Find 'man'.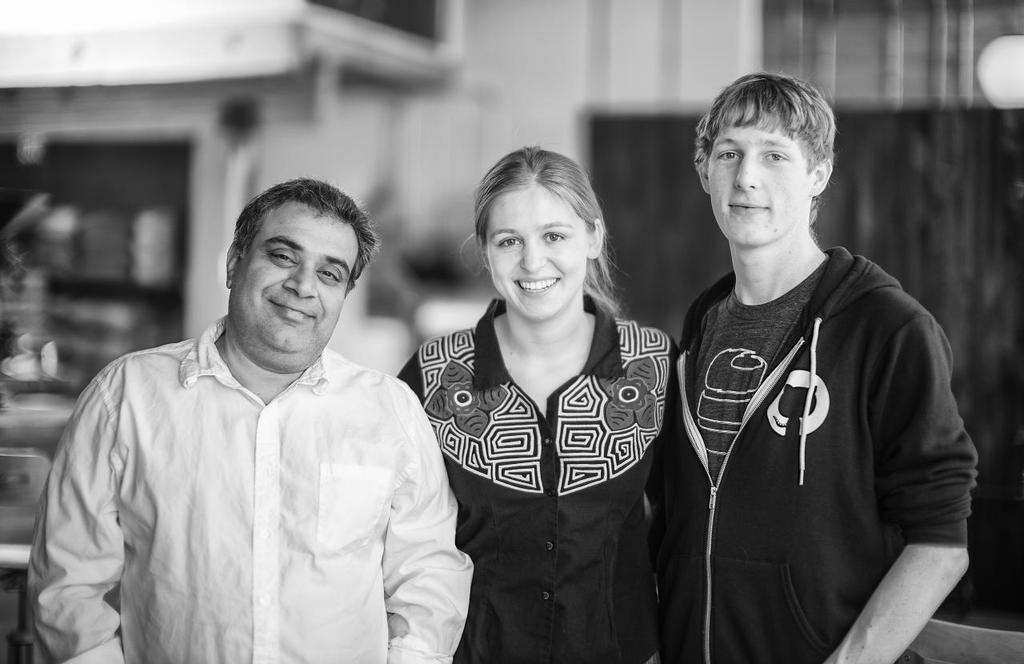
x1=42 y1=167 x2=480 y2=652.
